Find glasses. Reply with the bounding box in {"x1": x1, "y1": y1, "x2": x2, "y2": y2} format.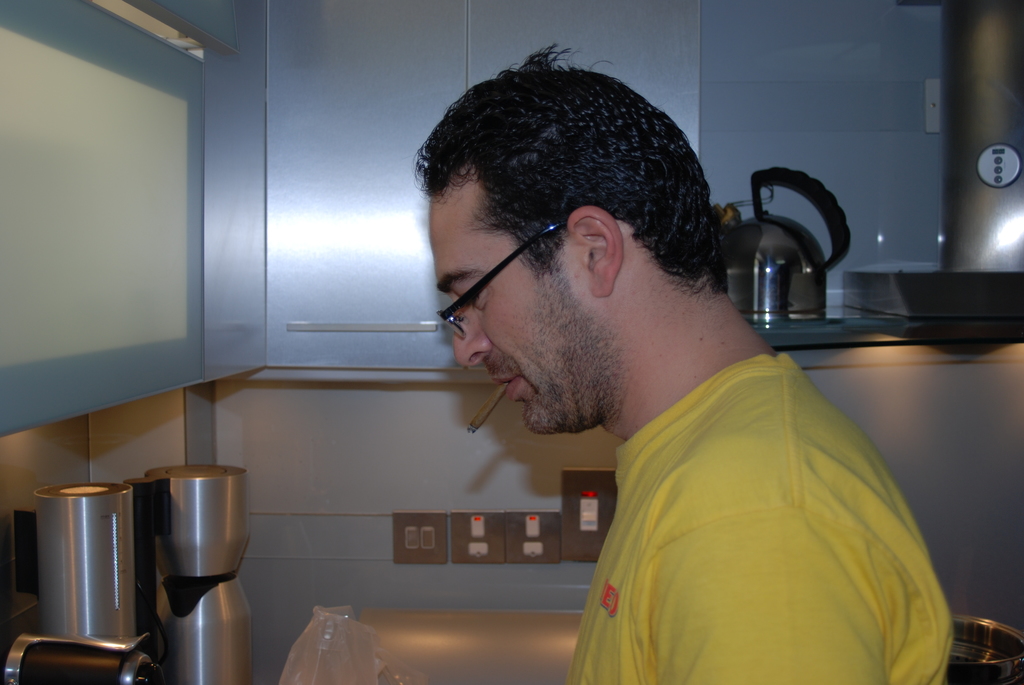
{"x1": 439, "y1": 216, "x2": 573, "y2": 338}.
